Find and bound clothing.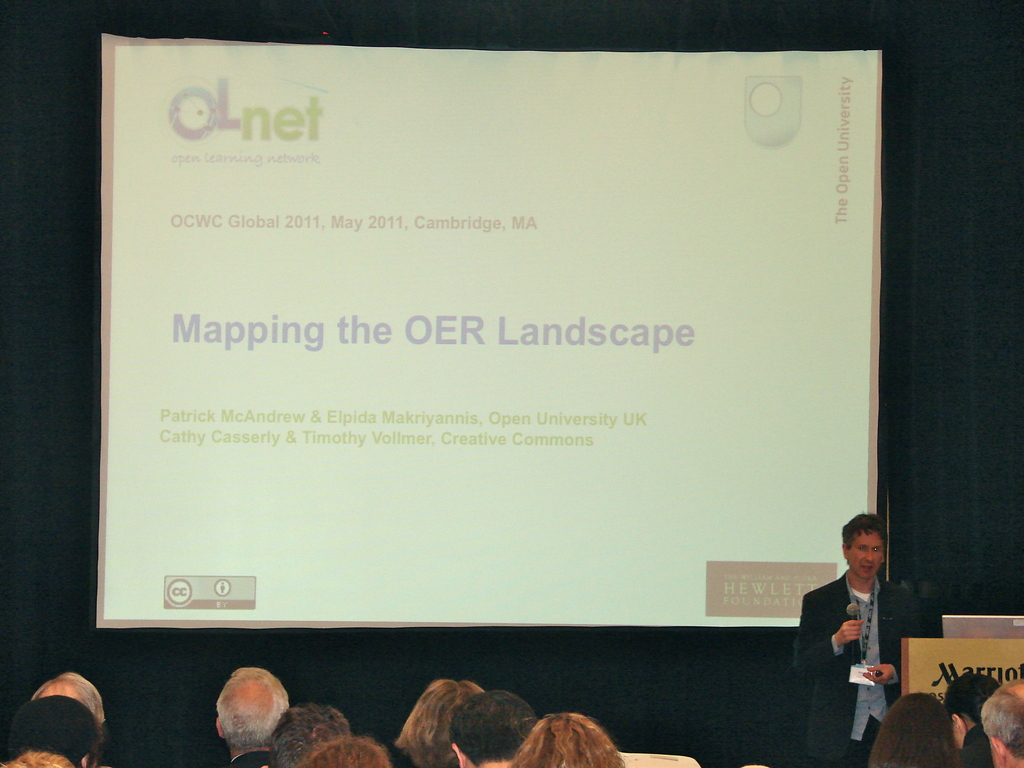
Bound: (x1=229, y1=753, x2=275, y2=767).
